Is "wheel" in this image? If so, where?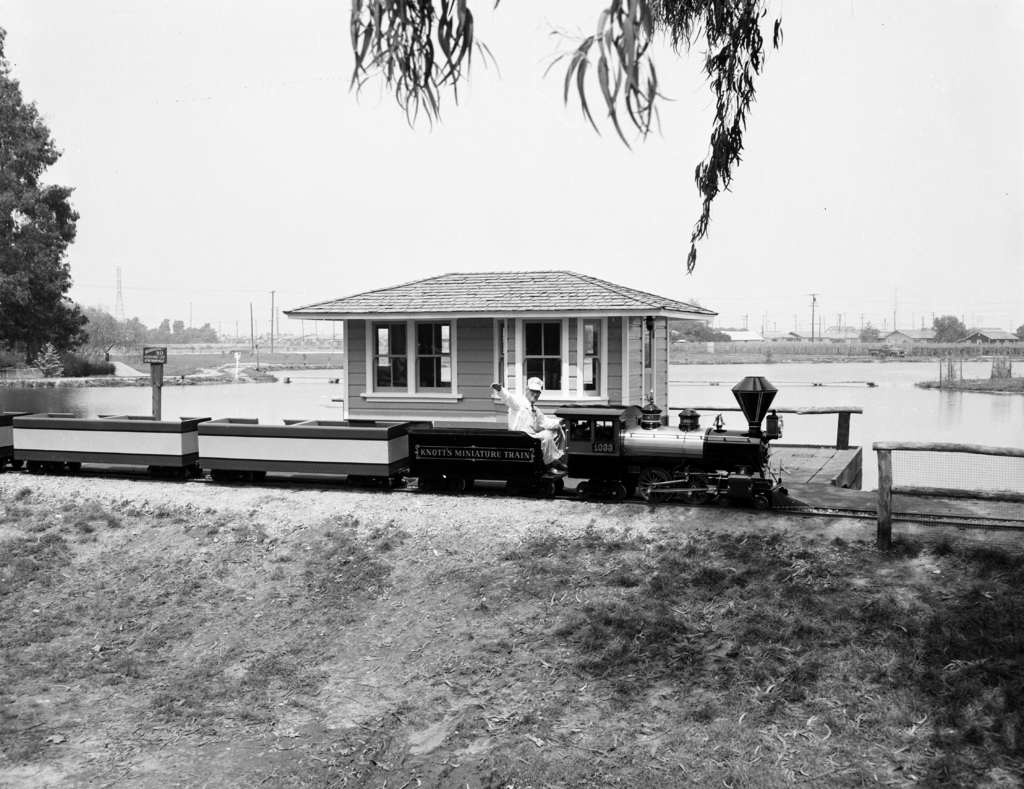
Yes, at box(716, 470, 724, 501).
